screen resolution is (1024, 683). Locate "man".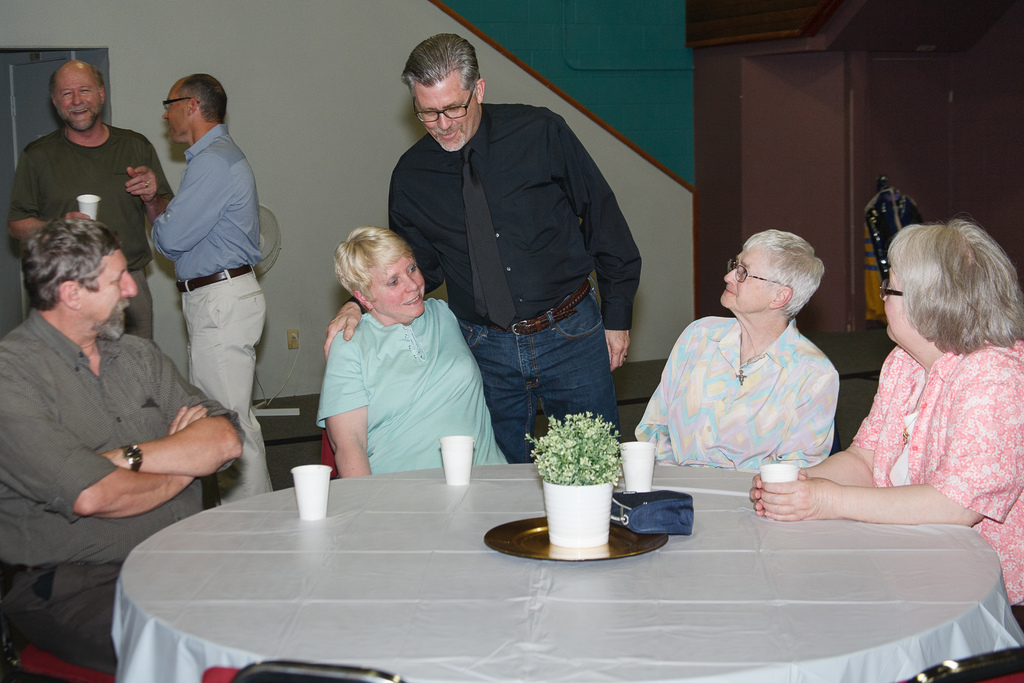
(0,59,165,347).
